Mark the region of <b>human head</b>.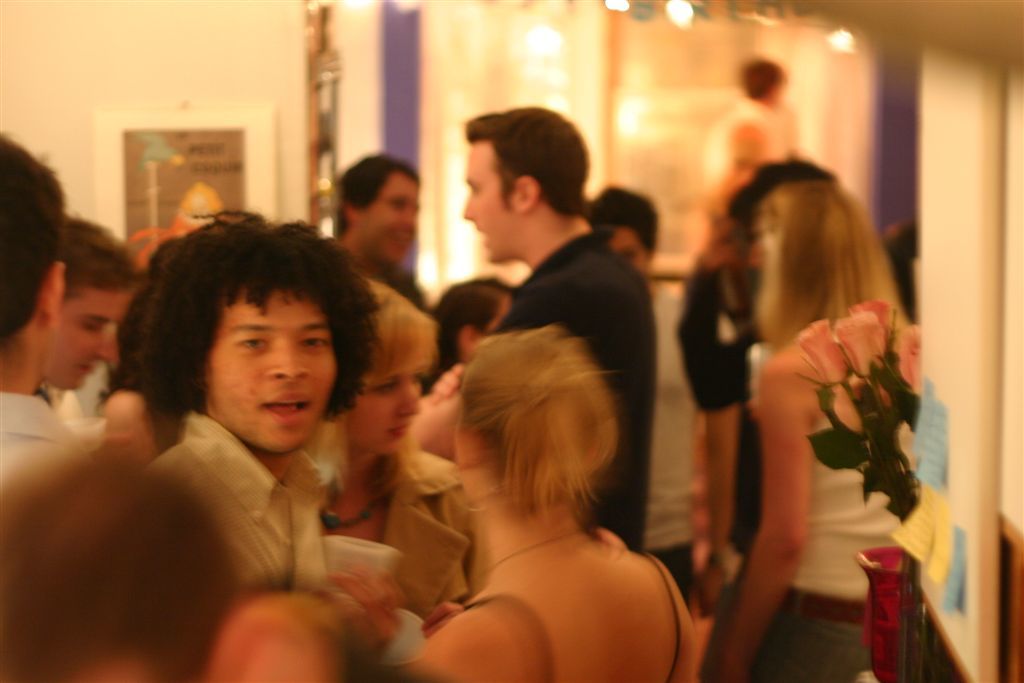
Region: x1=340, y1=154, x2=420, y2=267.
